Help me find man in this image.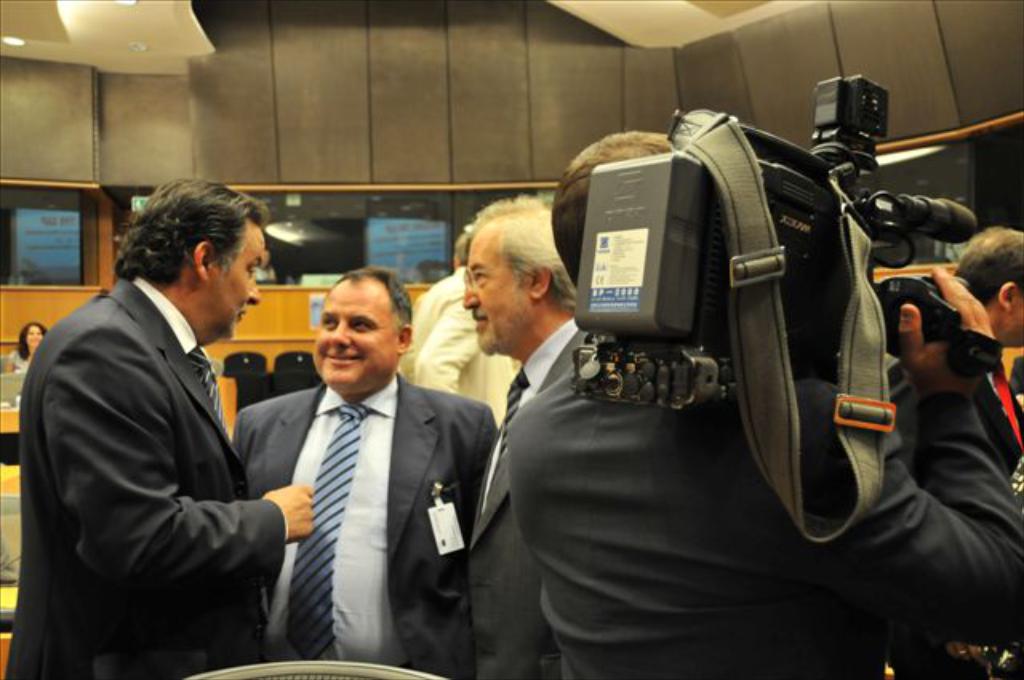
Found it: 0 174 314 678.
